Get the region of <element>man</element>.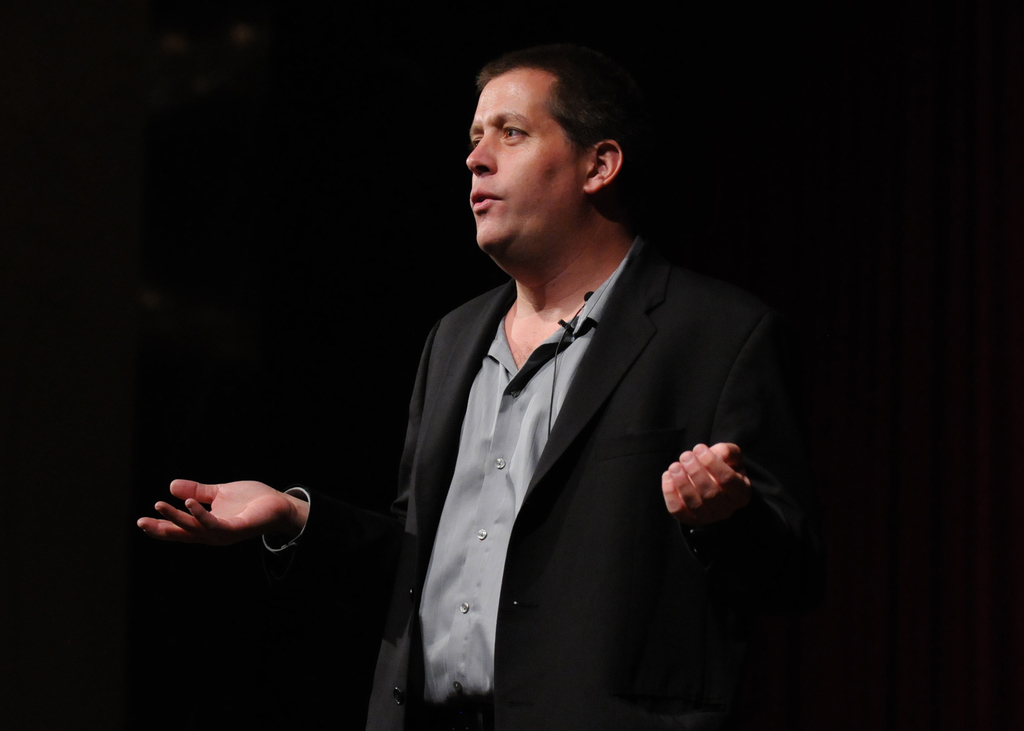
x1=355, y1=113, x2=670, y2=719.
